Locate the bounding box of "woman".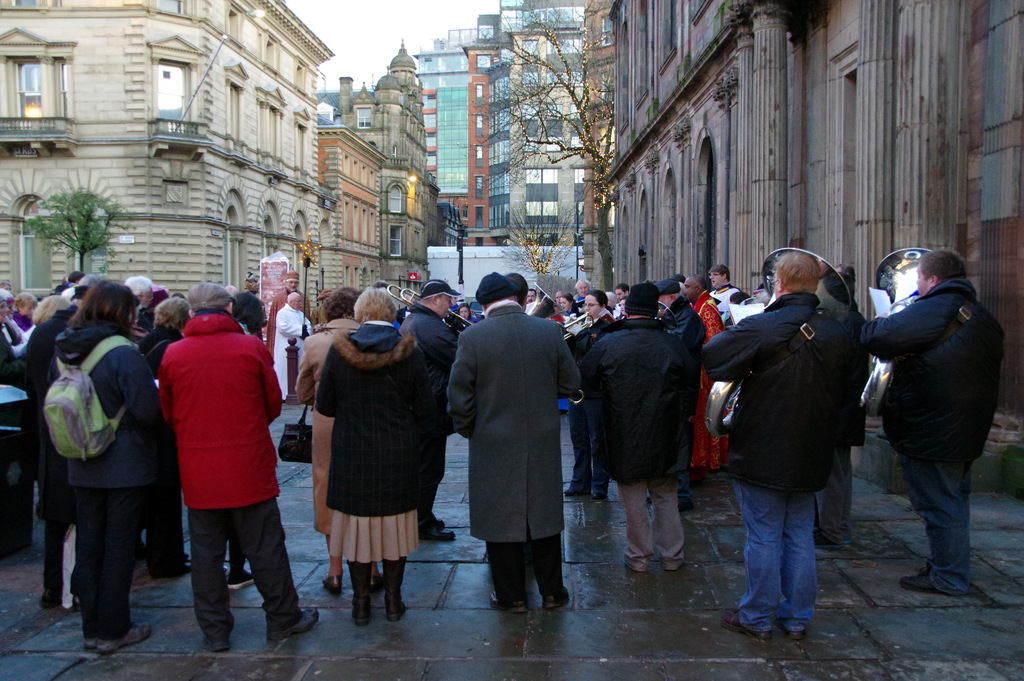
Bounding box: x1=294, y1=286, x2=385, y2=595.
